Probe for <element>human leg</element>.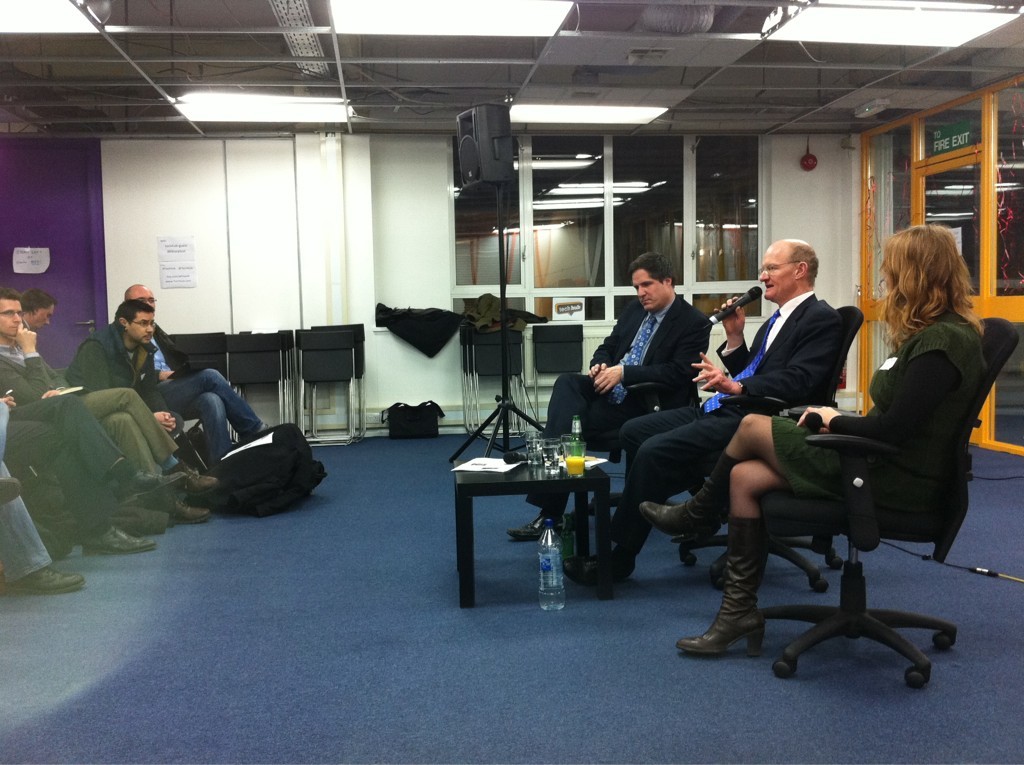
Probe result: 175 395 232 464.
